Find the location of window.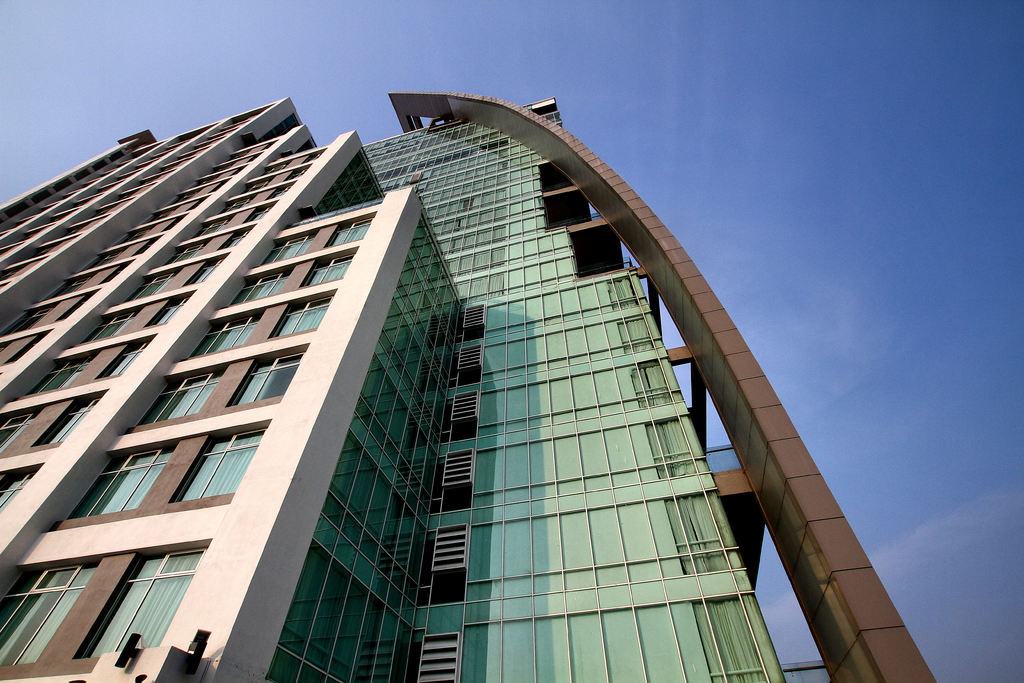
Location: {"x1": 0, "y1": 409, "x2": 41, "y2": 453}.
